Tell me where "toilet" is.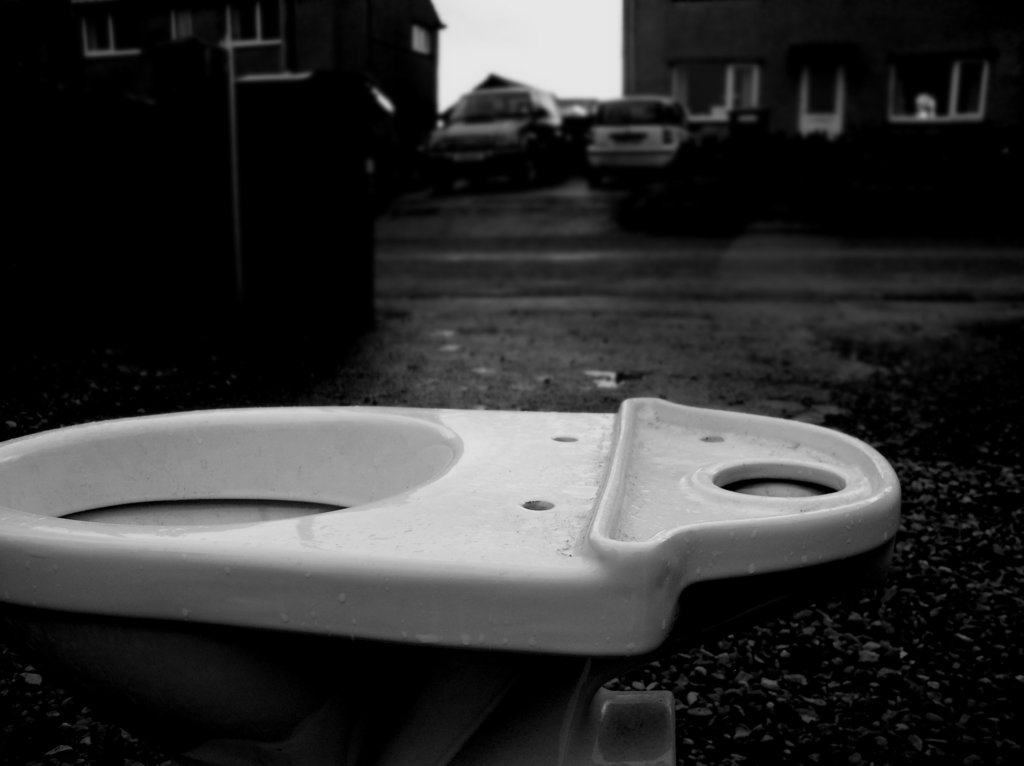
"toilet" is at x1=0 y1=395 x2=900 y2=765.
